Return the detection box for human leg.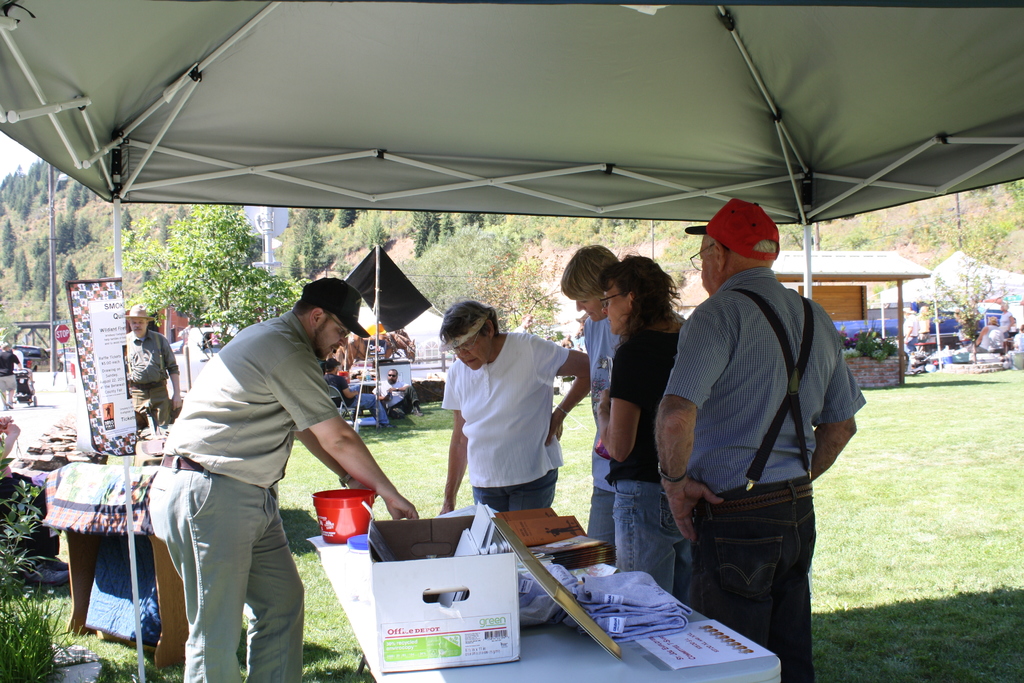
BBox(474, 470, 560, 514).
